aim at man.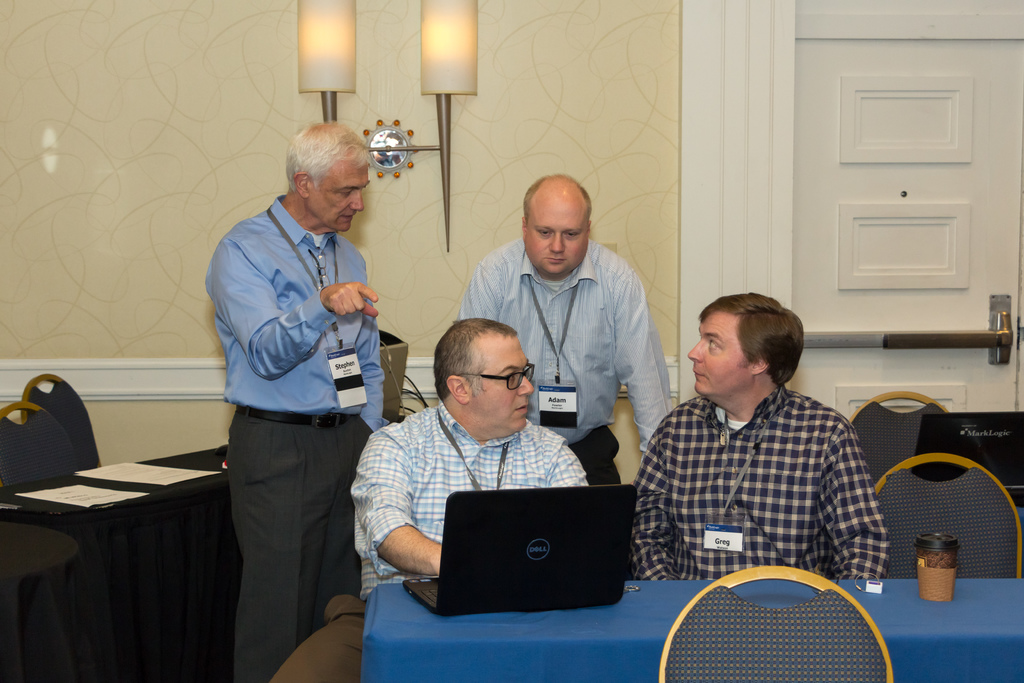
Aimed at region(265, 312, 598, 682).
